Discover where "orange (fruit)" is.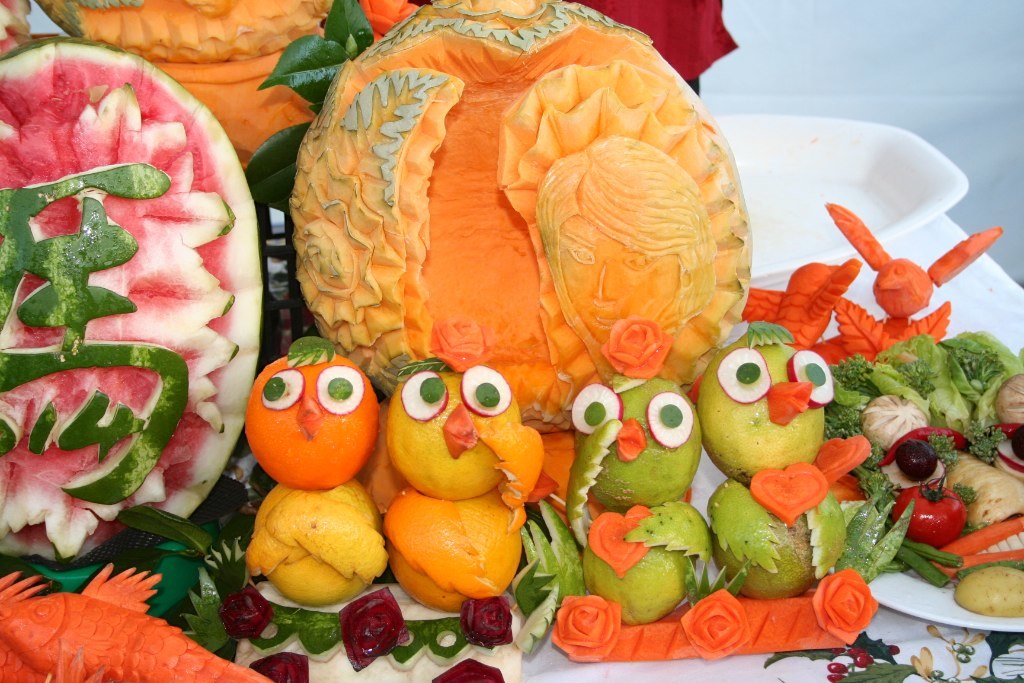
Discovered at pyautogui.locateOnScreen(469, 404, 547, 533).
